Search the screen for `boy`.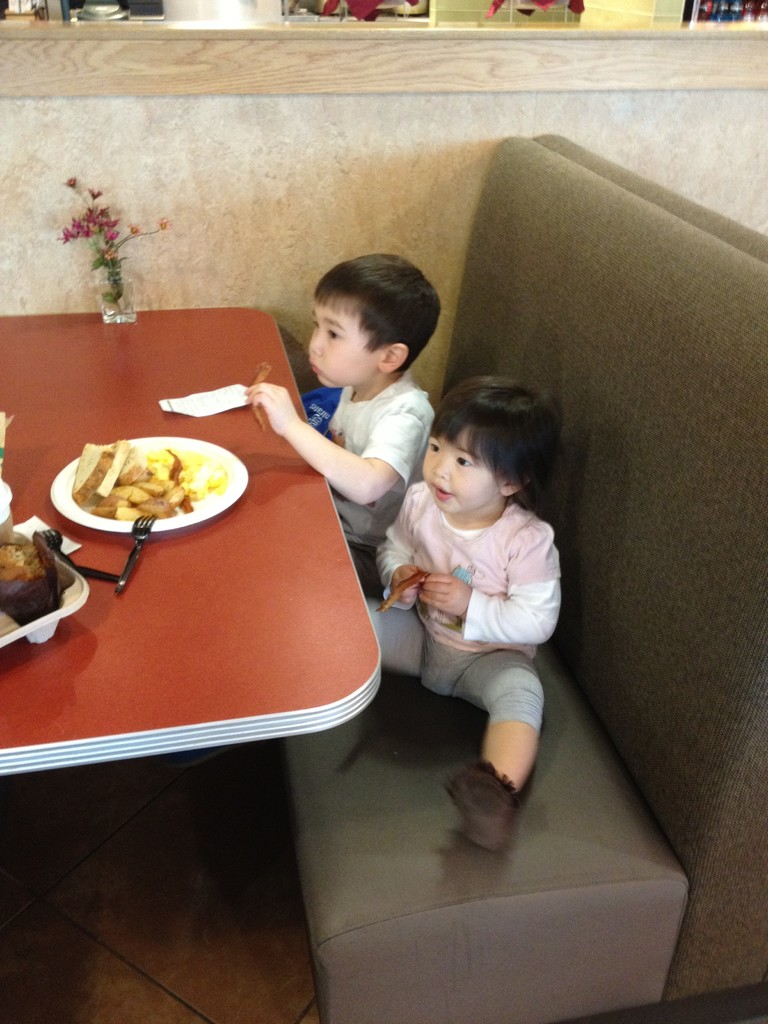
Found at (244, 255, 446, 589).
